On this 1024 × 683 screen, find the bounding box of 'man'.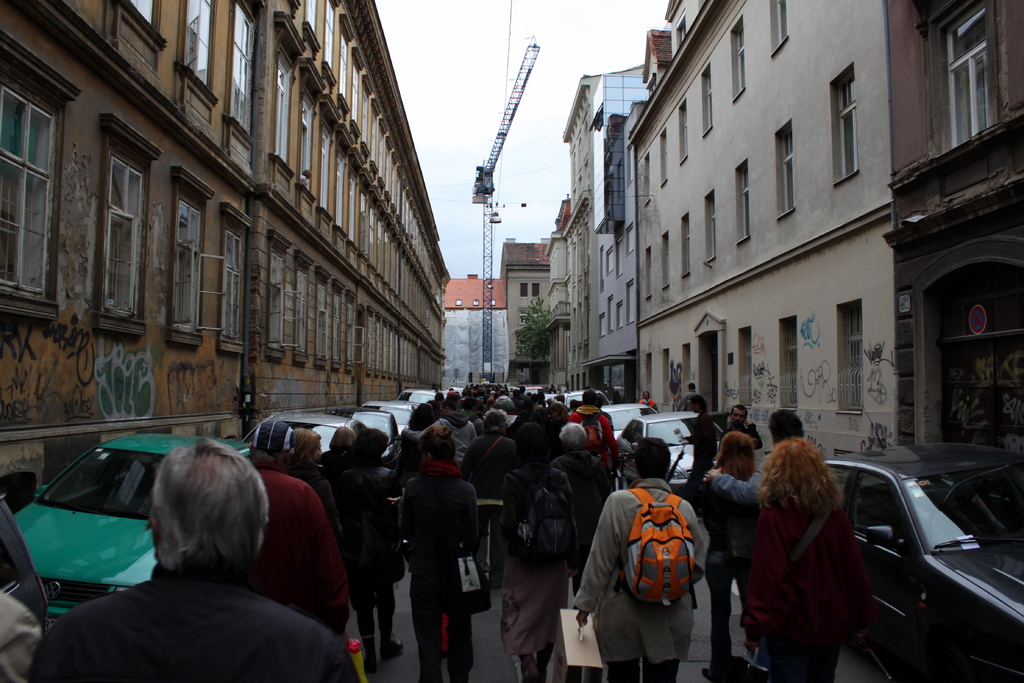
Bounding box: l=675, t=381, r=703, b=409.
